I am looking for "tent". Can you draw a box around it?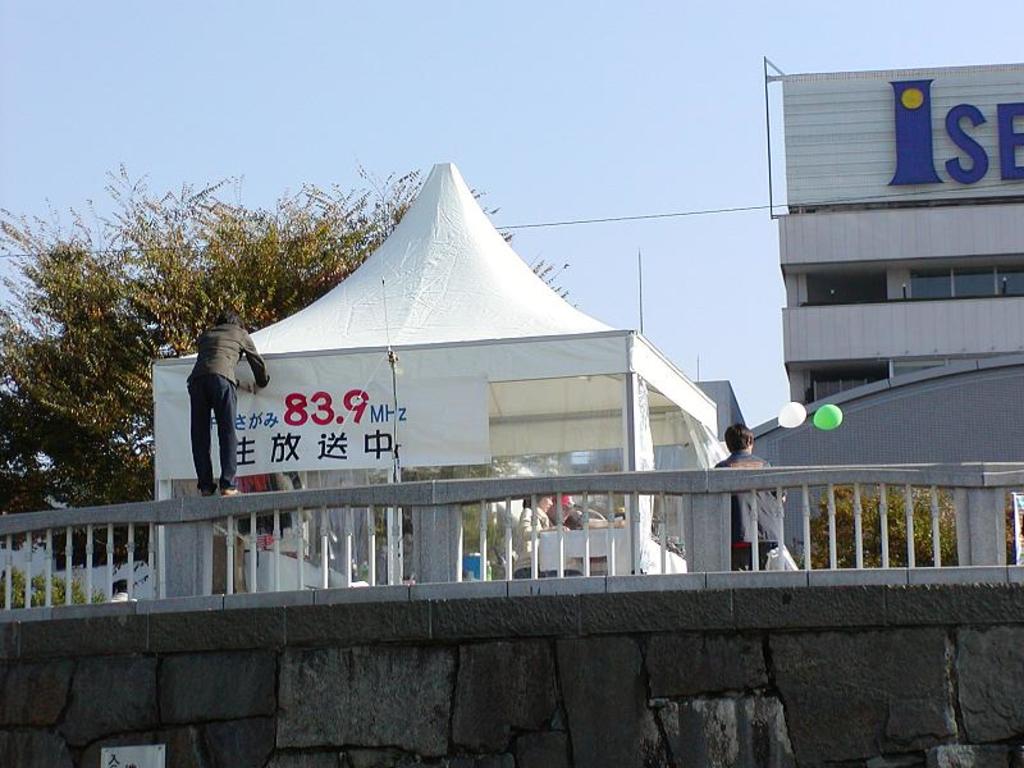
Sure, the bounding box is box(172, 164, 763, 617).
